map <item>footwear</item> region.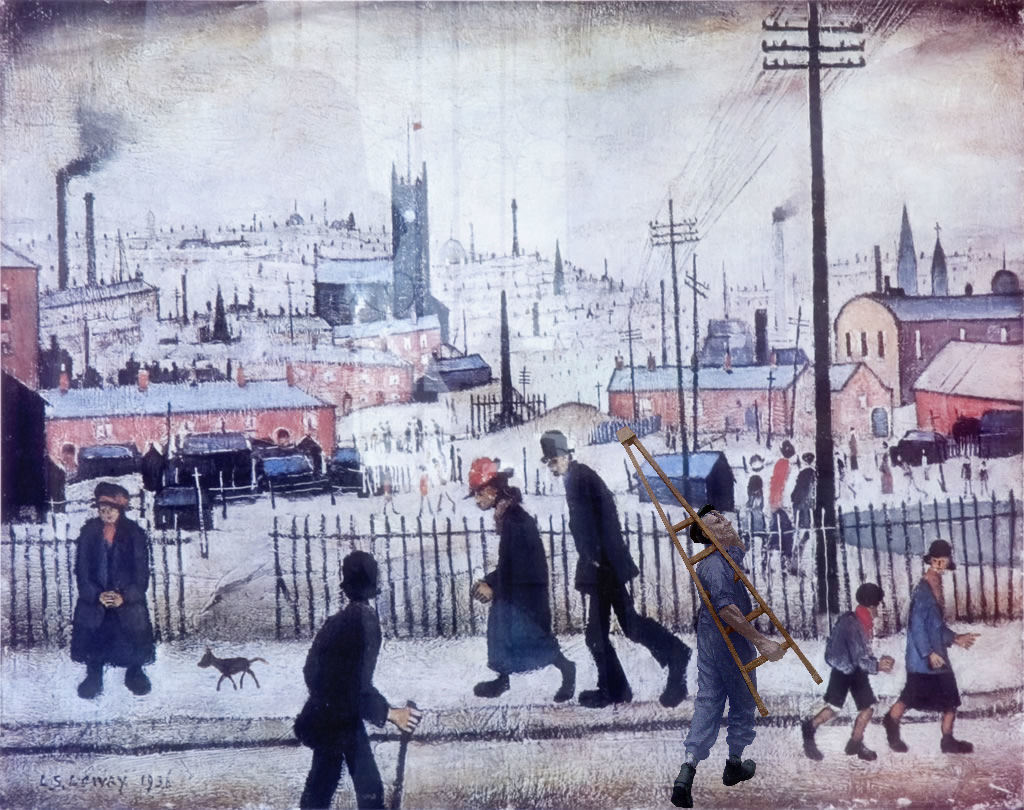
Mapped to (left=557, top=660, right=574, bottom=697).
